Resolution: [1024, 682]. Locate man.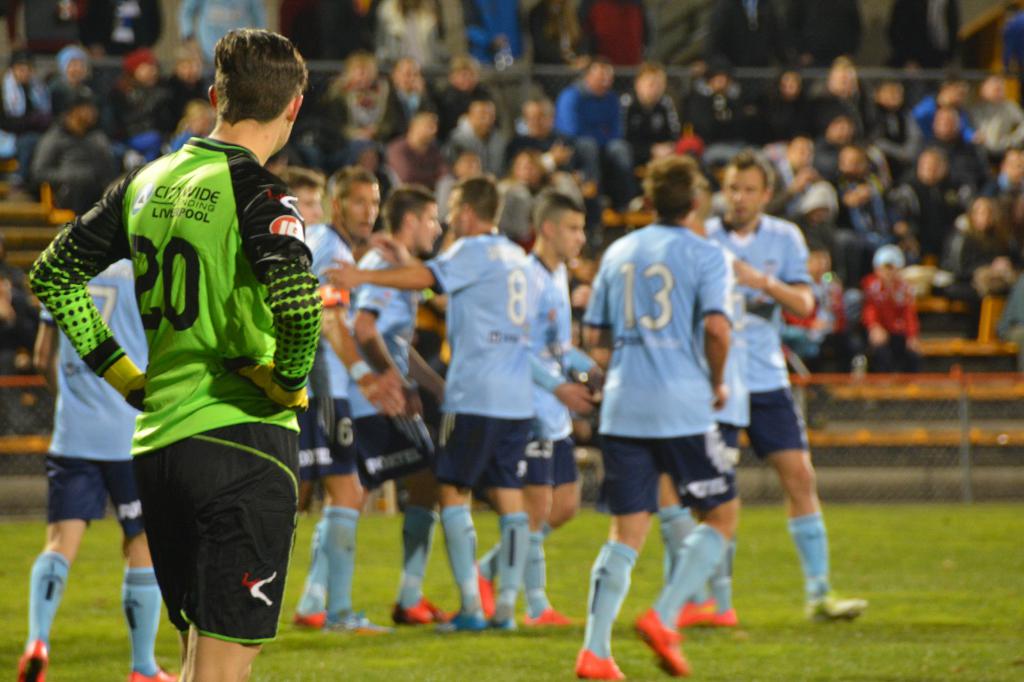
[left=700, top=152, right=868, bottom=623].
